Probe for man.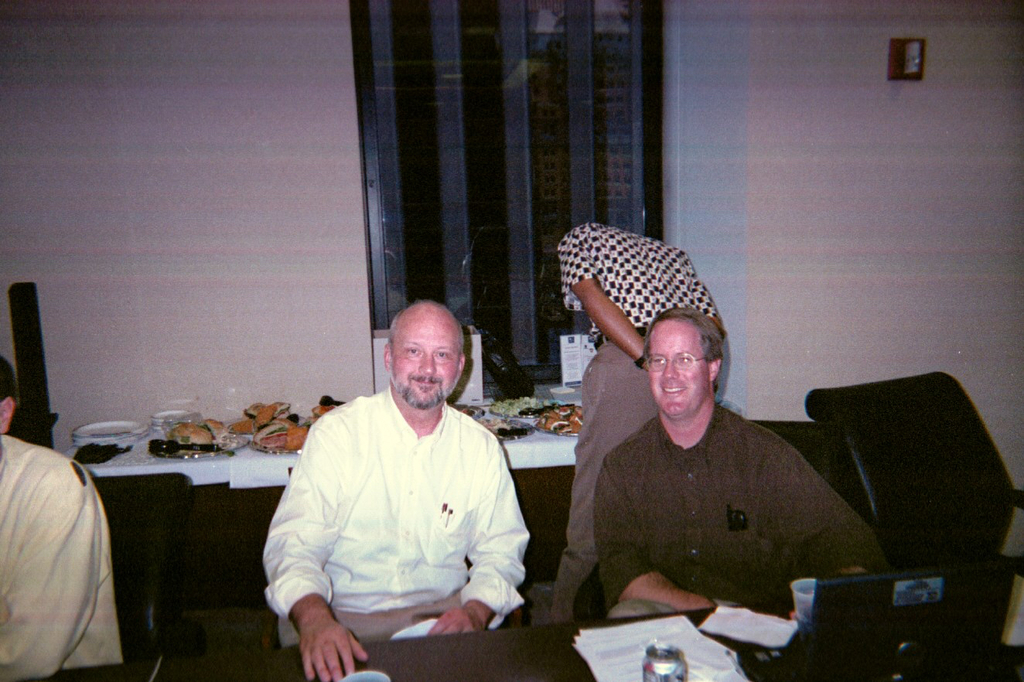
Probe result: left=552, top=222, right=732, bottom=626.
